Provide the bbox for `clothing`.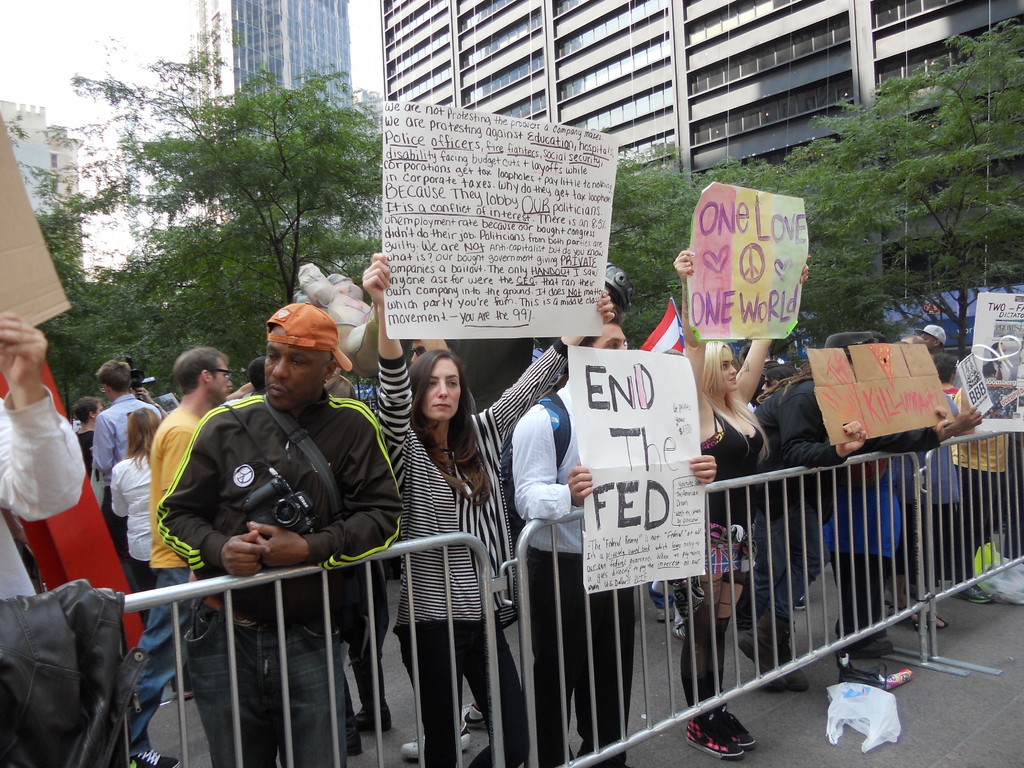
l=0, t=404, r=105, b=604.
